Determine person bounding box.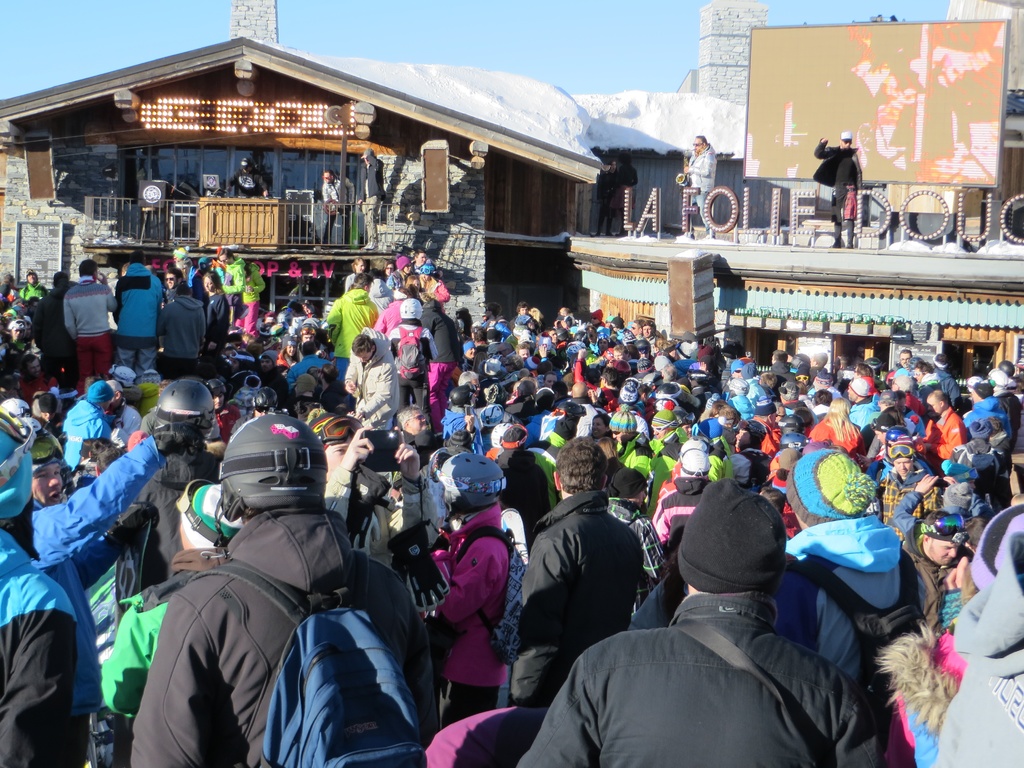
Determined: box(788, 445, 927, 701).
